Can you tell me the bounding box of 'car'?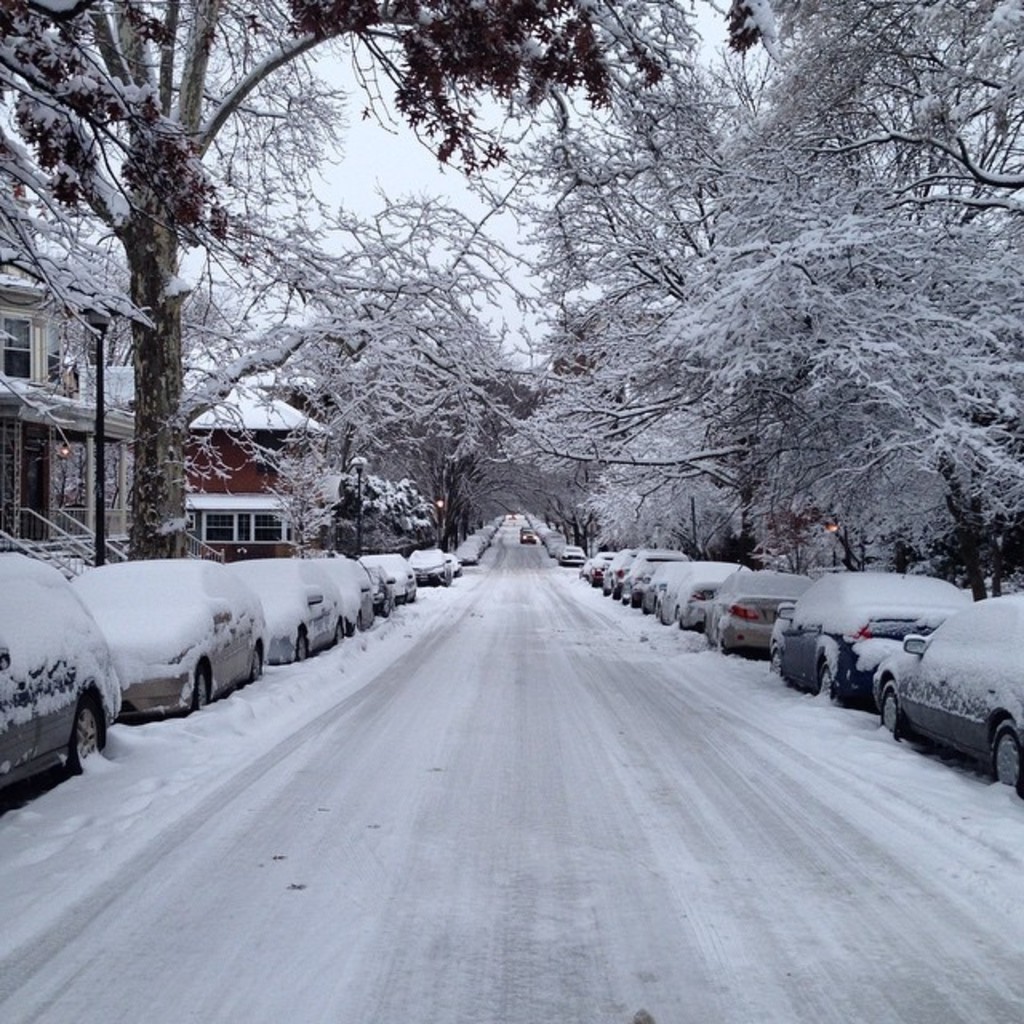
(411,546,450,582).
